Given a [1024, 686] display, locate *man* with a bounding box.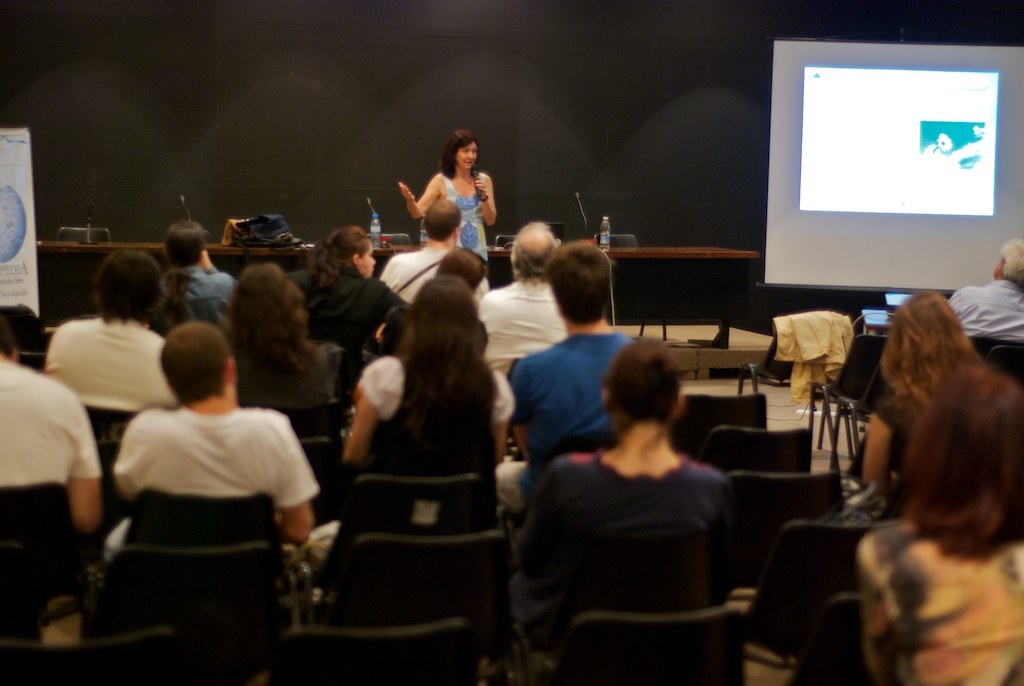
Located: detection(479, 222, 568, 379).
